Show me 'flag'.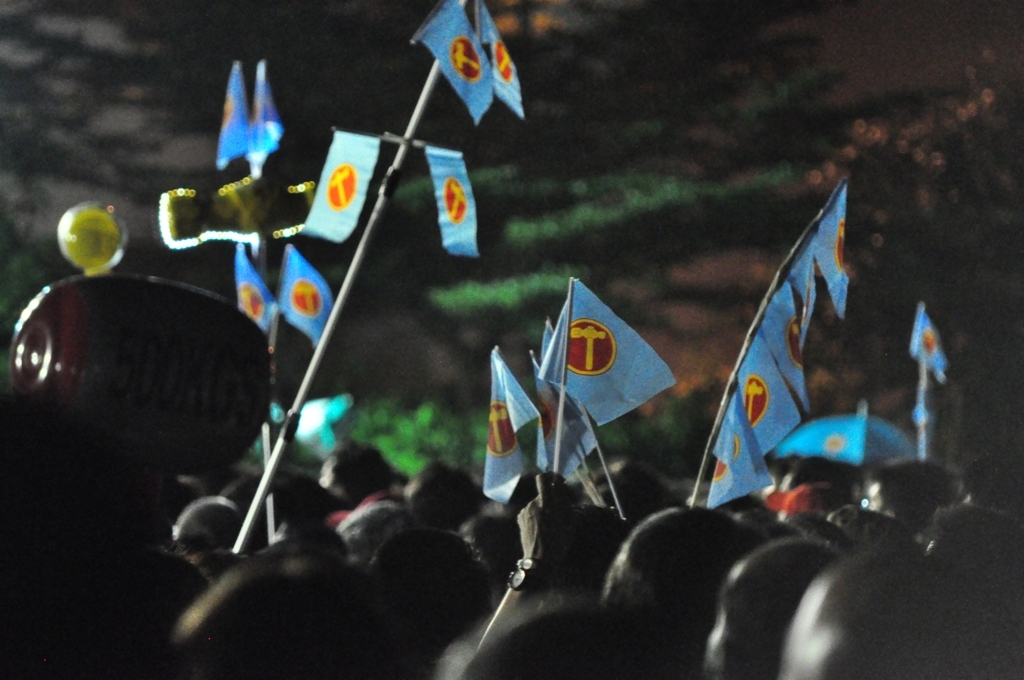
'flag' is here: x1=426 y1=142 x2=480 y2=258.
